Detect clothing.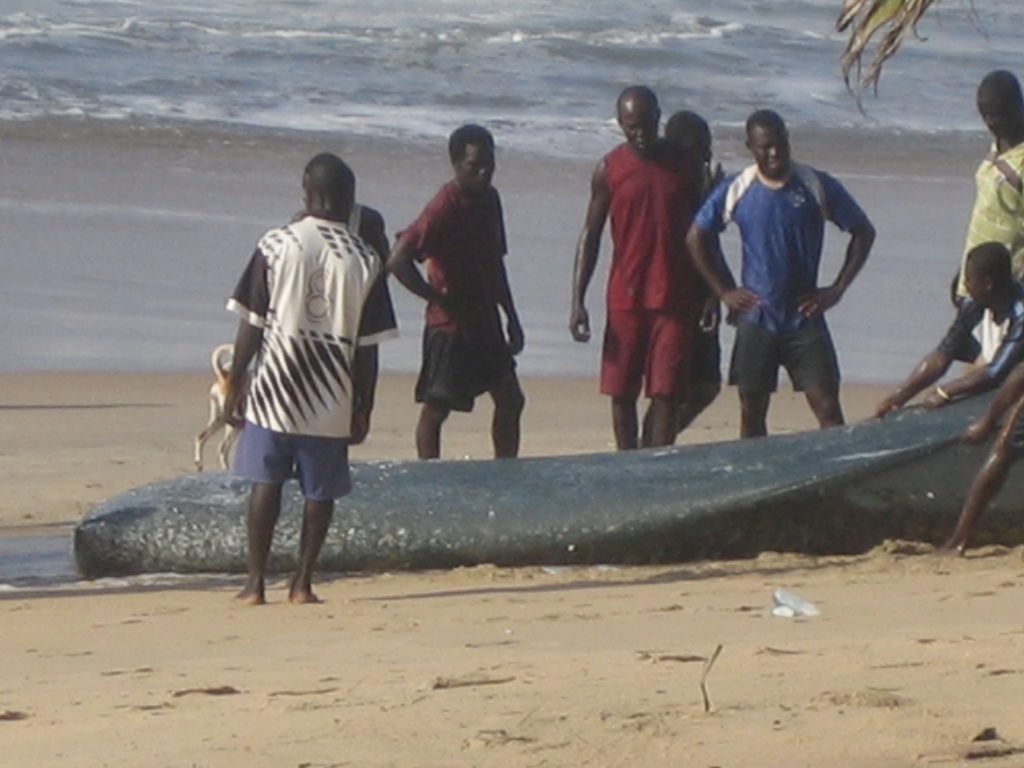
Detected at <bbox>695, 161, 872, 393</bbox>.
